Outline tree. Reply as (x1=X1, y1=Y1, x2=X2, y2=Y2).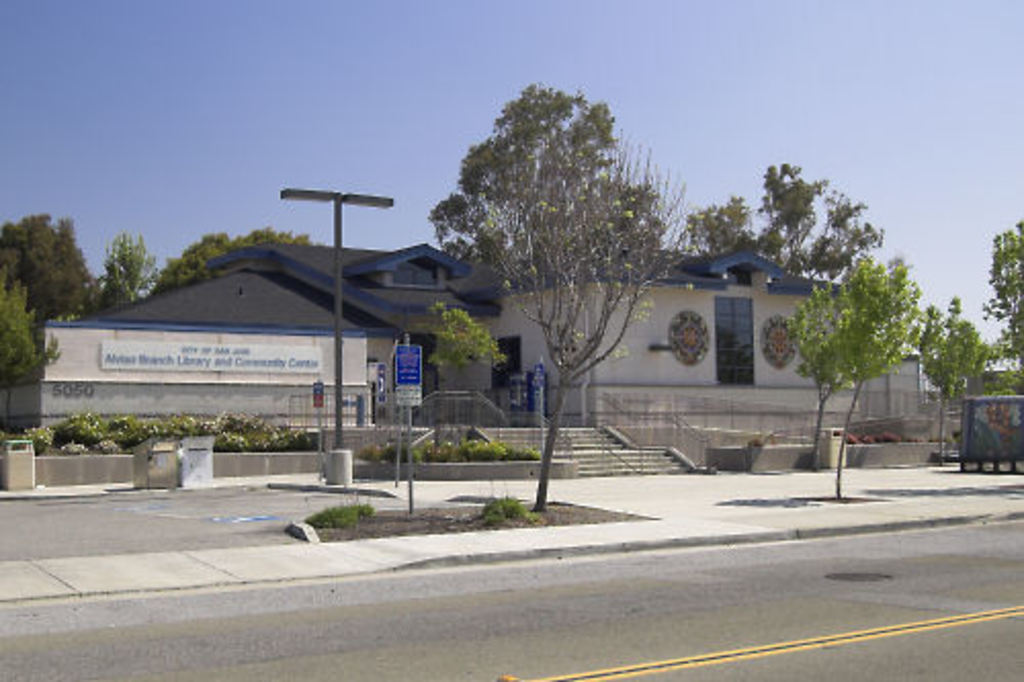
(x1=109, y1=225, x2=154, y2=315).
